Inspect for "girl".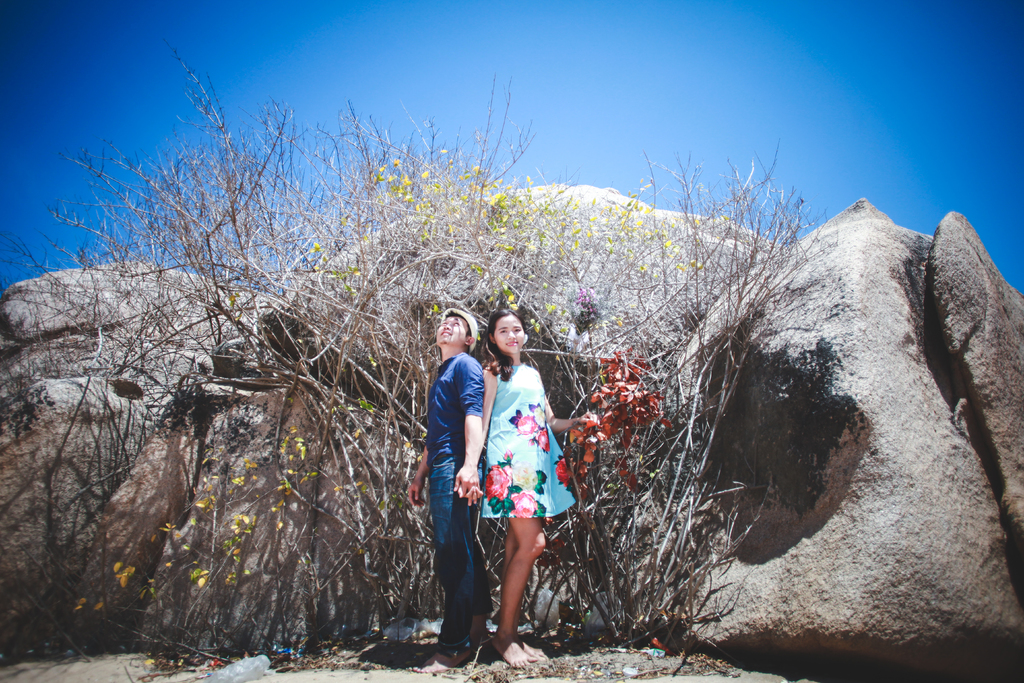
Inspection: 454, 310, 588, 664.
